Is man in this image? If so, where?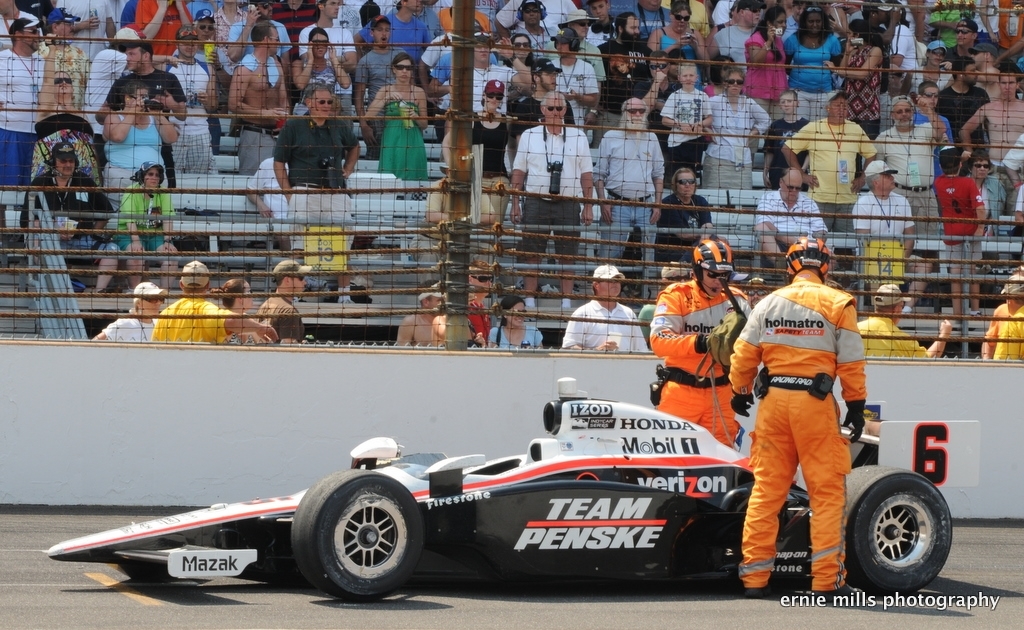
Yes, at 440, 33, 536, 123.
